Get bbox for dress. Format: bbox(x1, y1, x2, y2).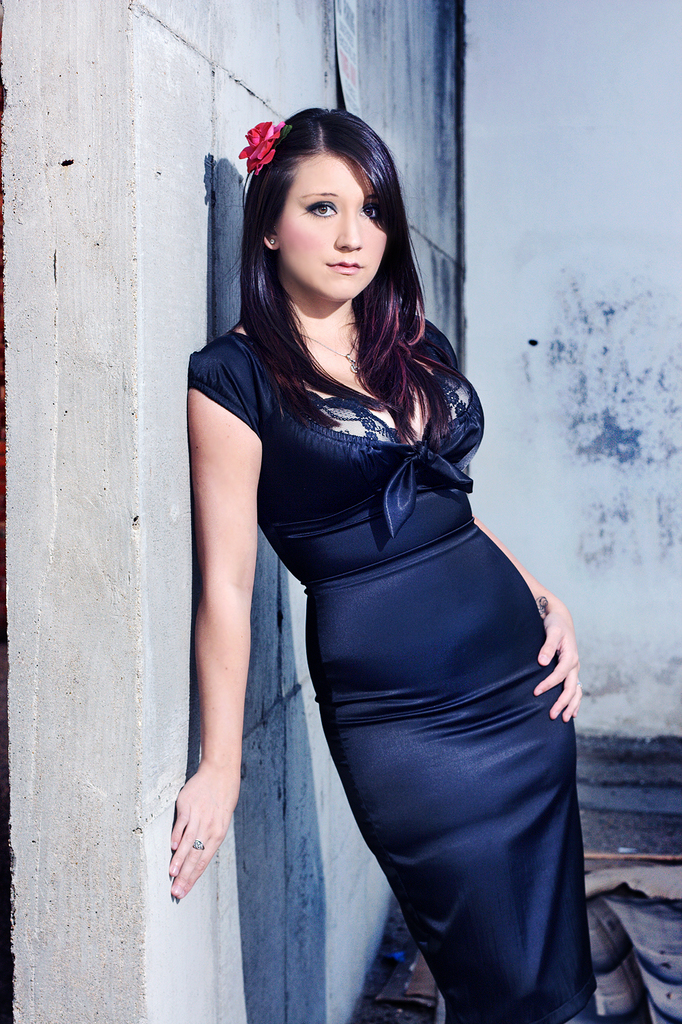
bbox(183, 297, 597, 1023).
